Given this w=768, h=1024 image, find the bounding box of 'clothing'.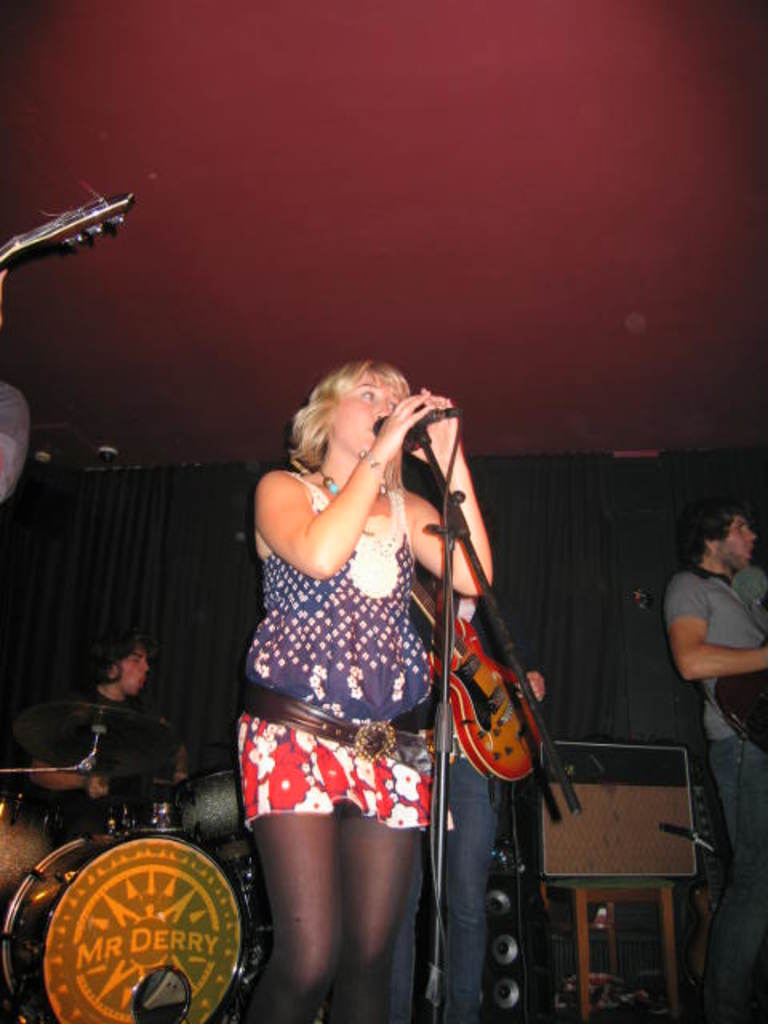
rect(670, 562, 766, 1022).
